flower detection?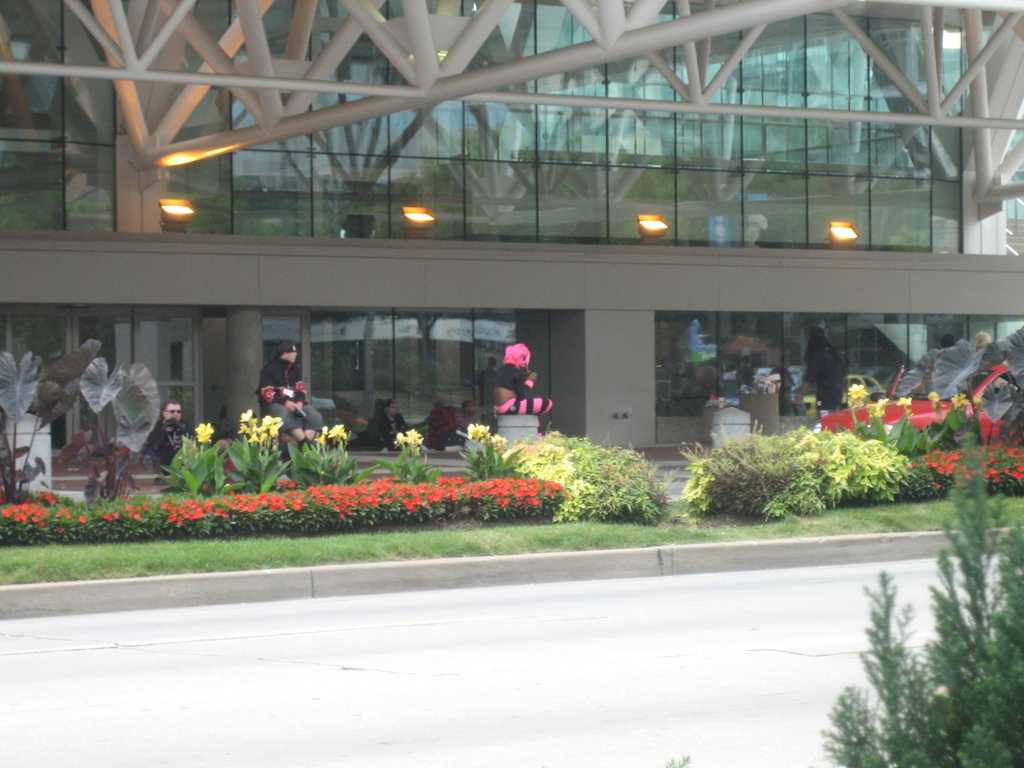
select_region(895, 396, 913, 409)
